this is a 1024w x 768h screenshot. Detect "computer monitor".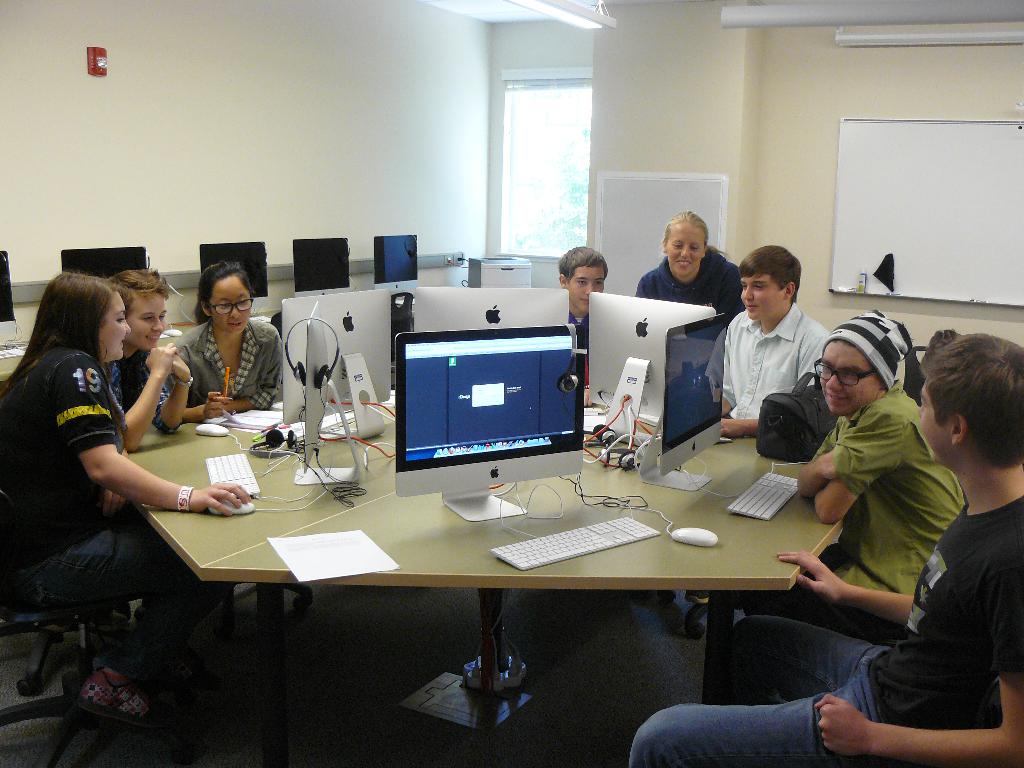
636,308,734,495.
